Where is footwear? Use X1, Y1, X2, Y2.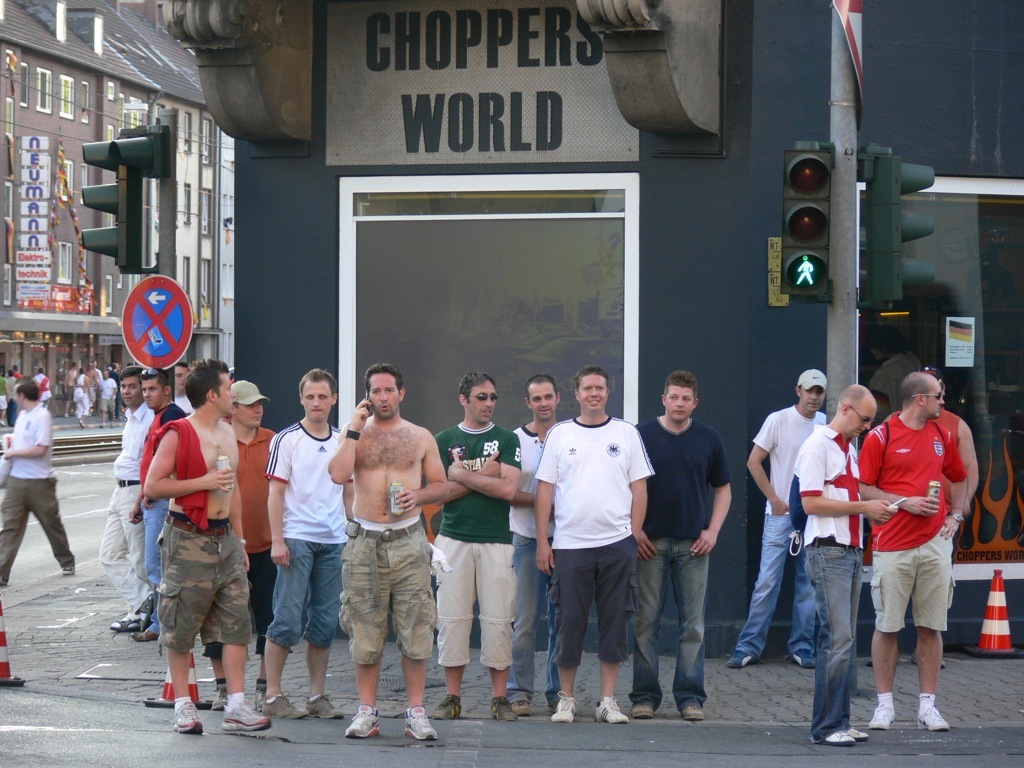
798, 649, 816, 669.
